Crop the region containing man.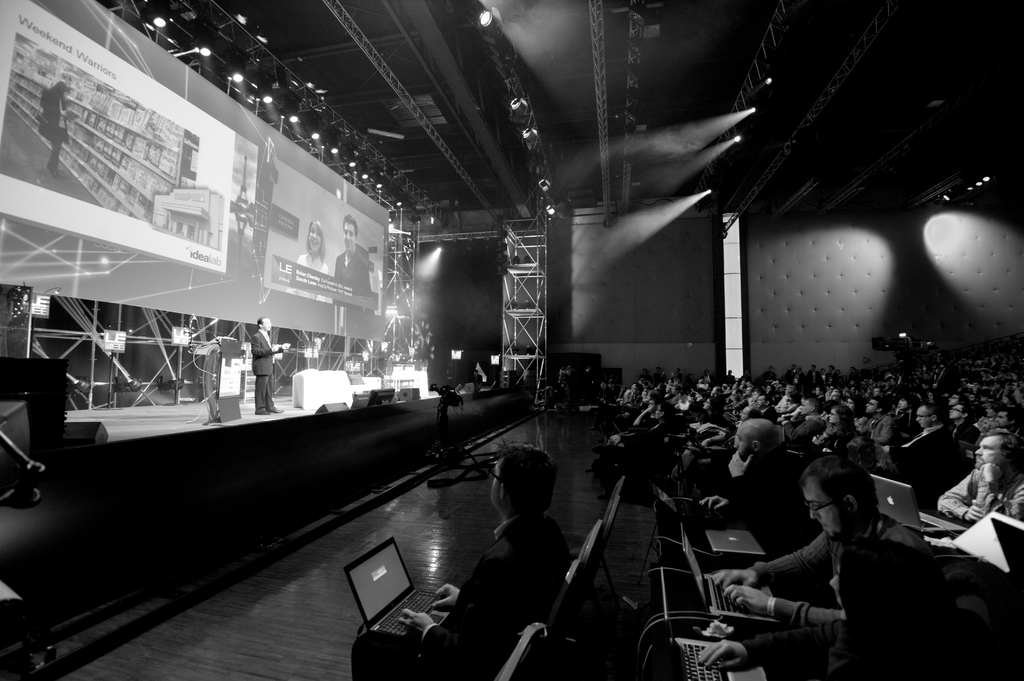
Crop region: 727 468 911 665.
